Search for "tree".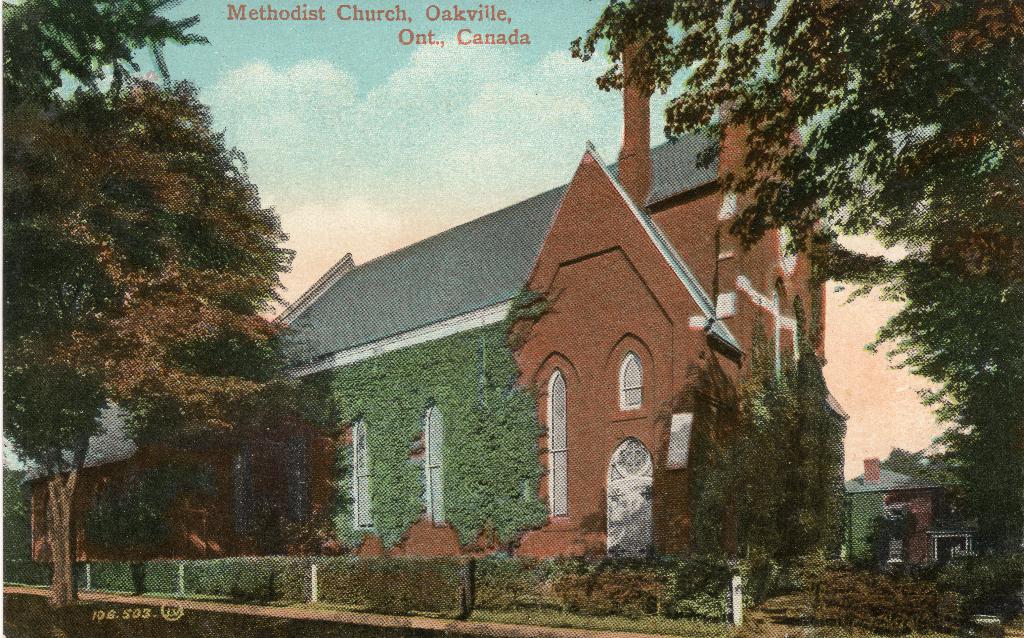
Found at [left=15, top=50, right=305, bottom=546].
